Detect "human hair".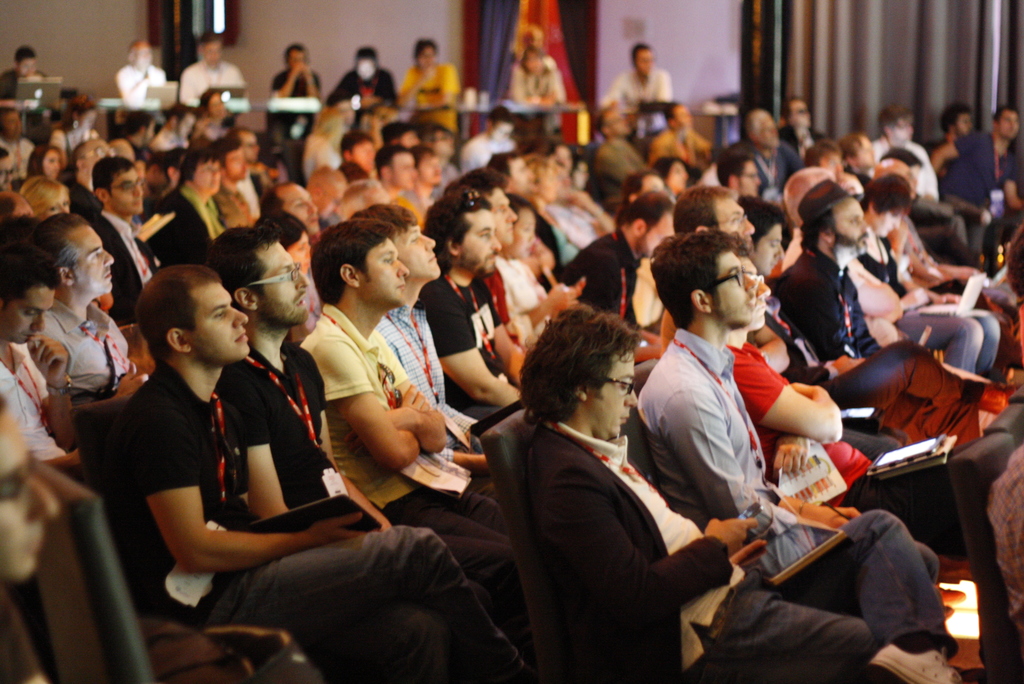
Detected at Rect(314, 224, 394, 305).
